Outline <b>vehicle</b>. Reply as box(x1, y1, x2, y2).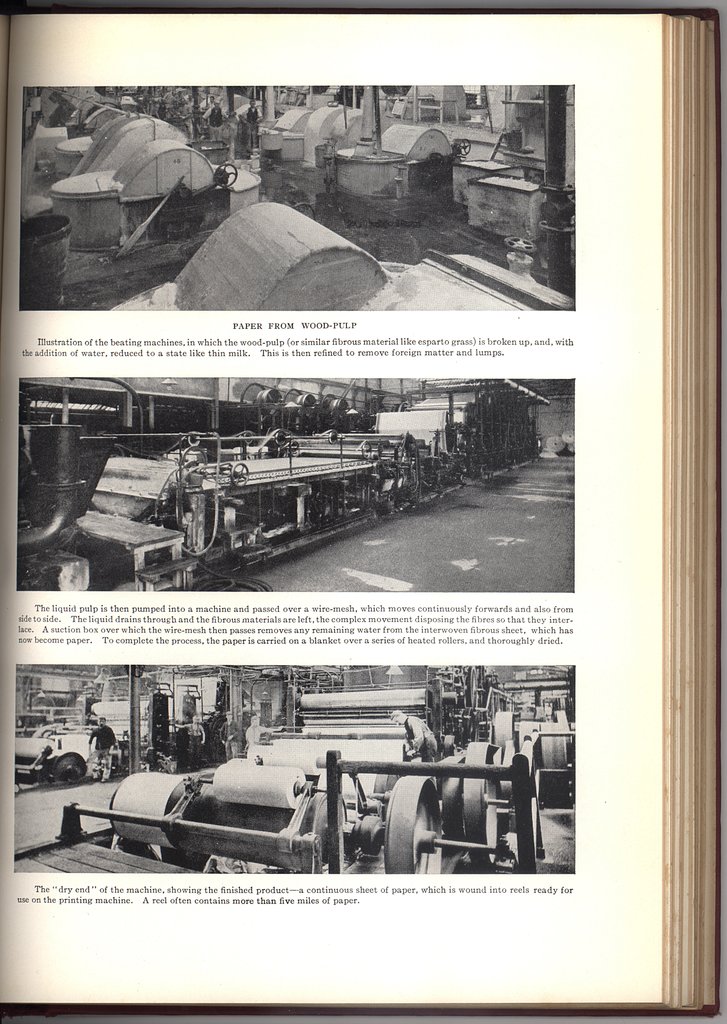
box(68, 761, 354, 877).
